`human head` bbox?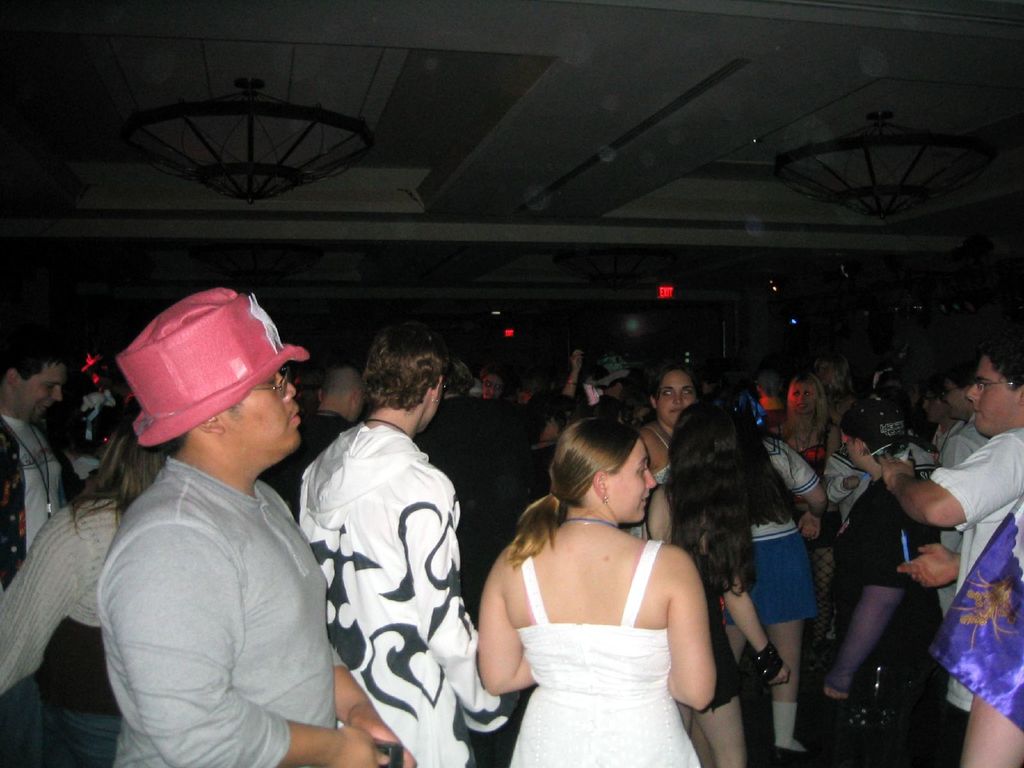
[left=545, top=419, right=655, bottom=525]
